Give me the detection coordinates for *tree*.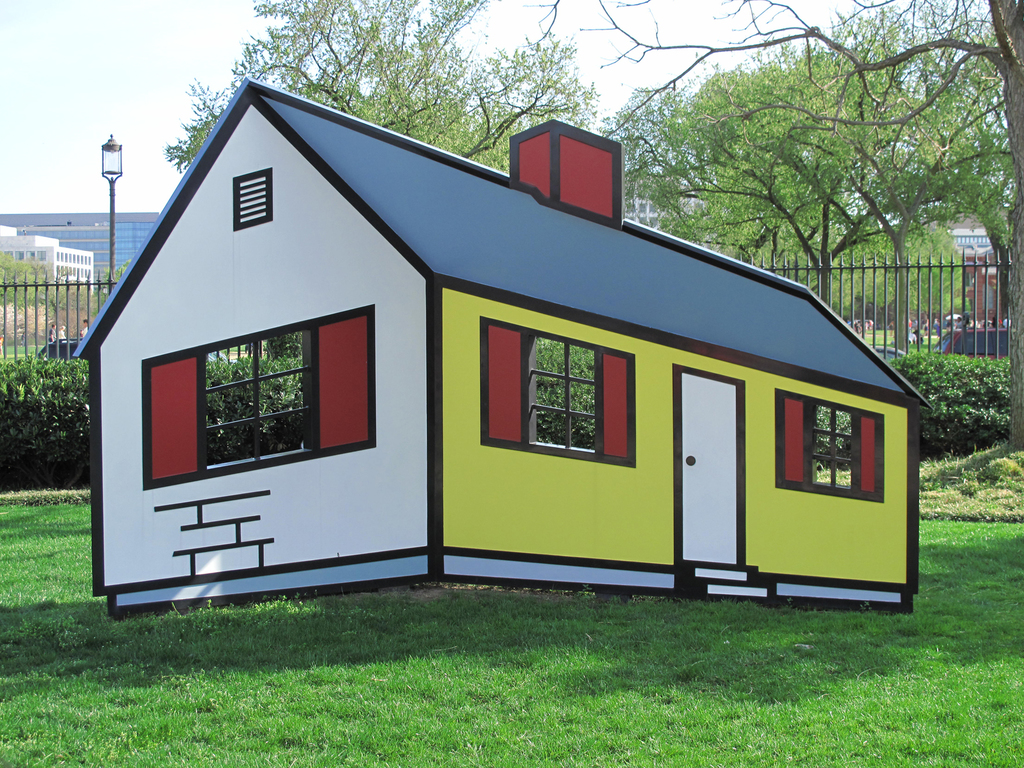
575 0 1023 452.
